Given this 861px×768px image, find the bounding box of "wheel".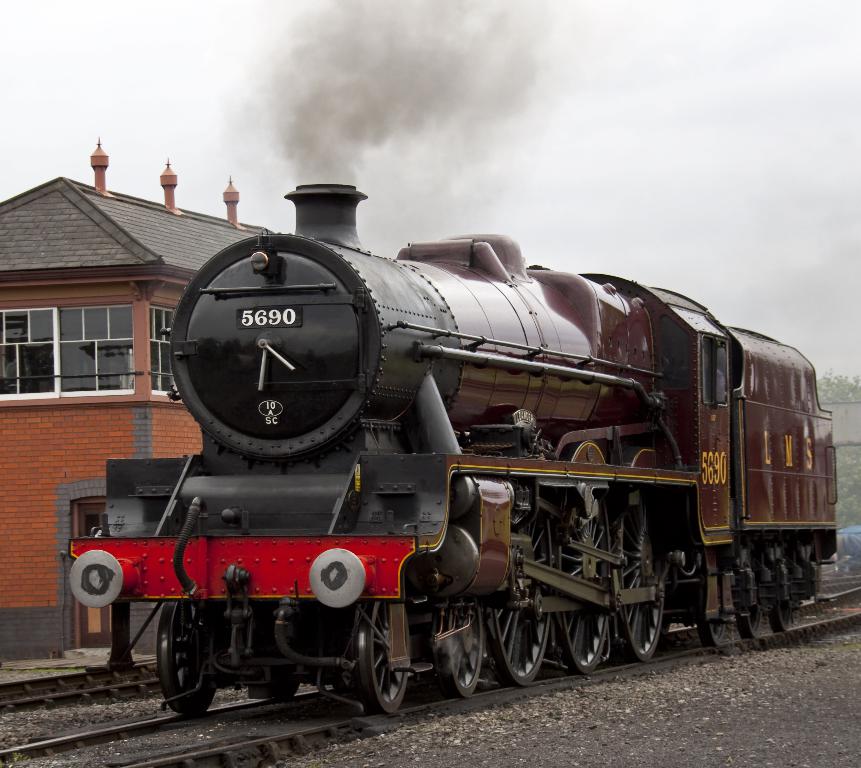
(155, 600, 213, 720).
